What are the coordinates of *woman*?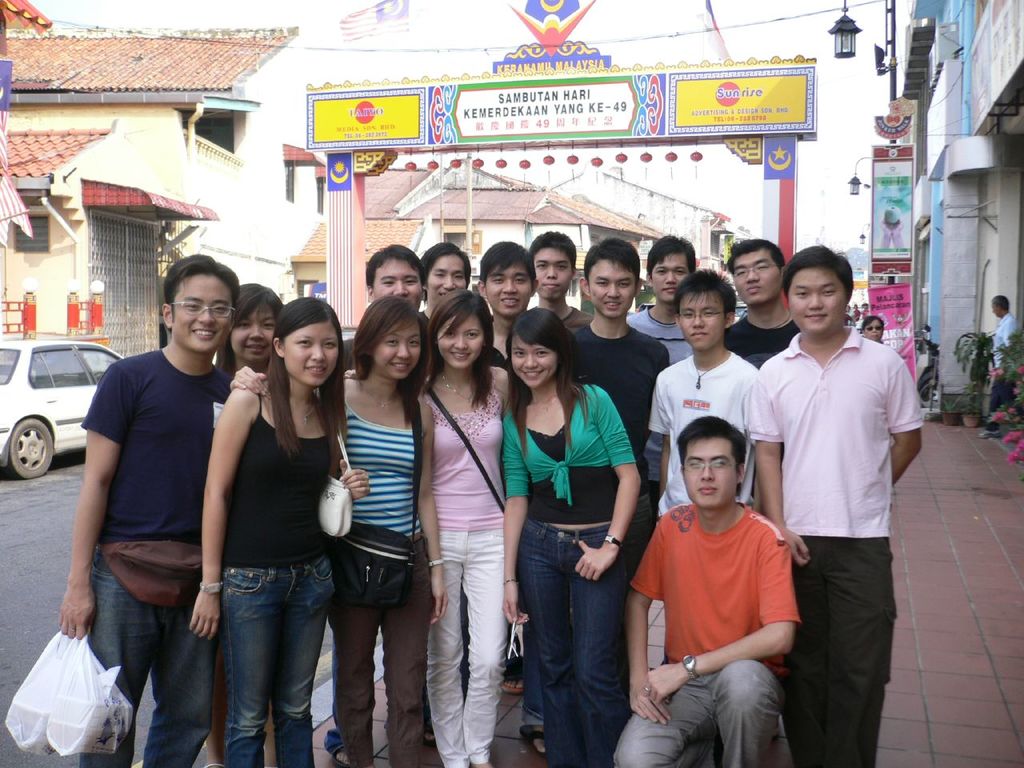
region(193, 298, 368, 767).
